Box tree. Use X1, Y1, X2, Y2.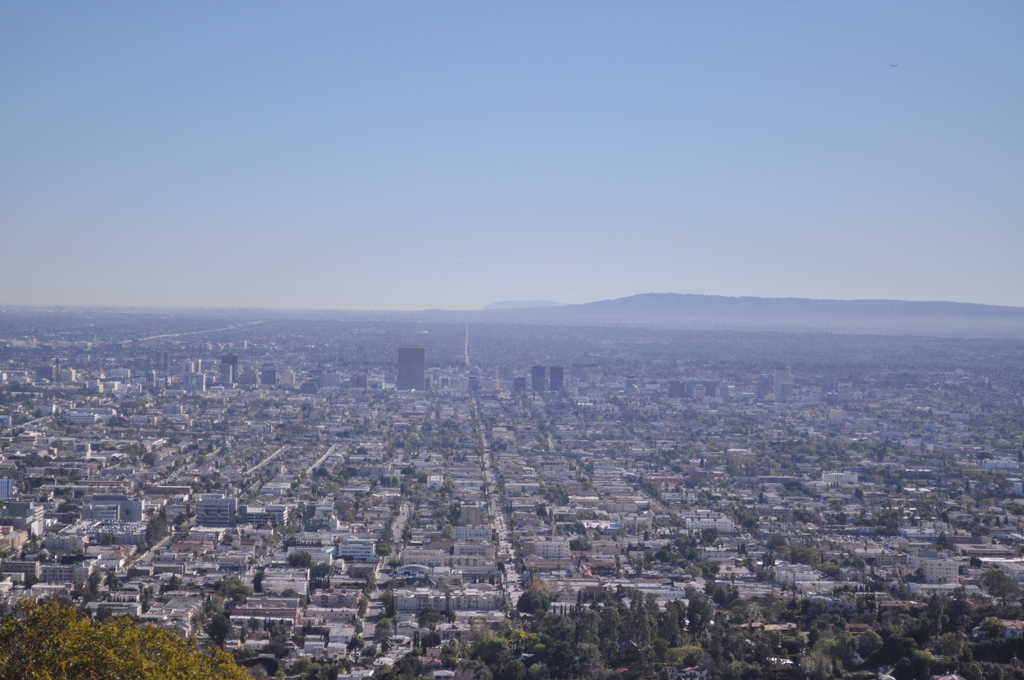
591, 450, 602, 459.
